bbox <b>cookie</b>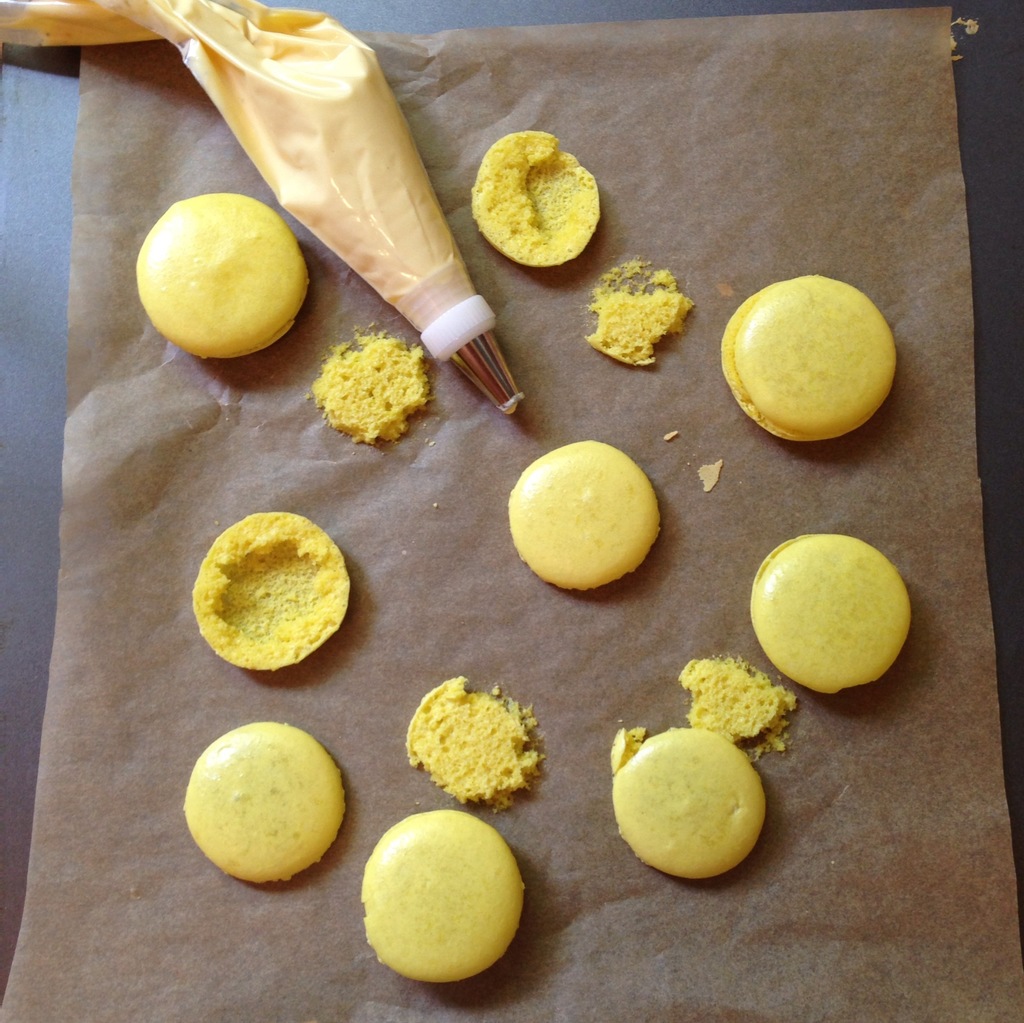
bbox(464, 127, 600, 269)
